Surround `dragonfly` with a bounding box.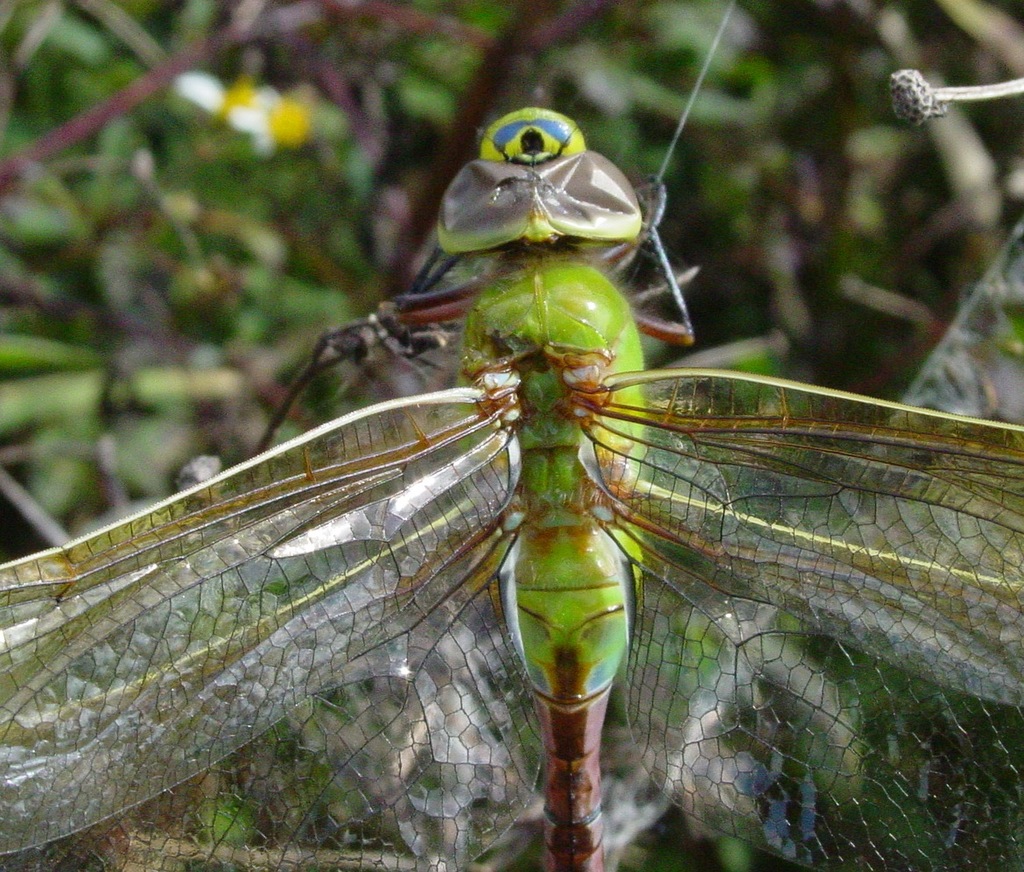
select_region(0, 106, 1023, 871).
